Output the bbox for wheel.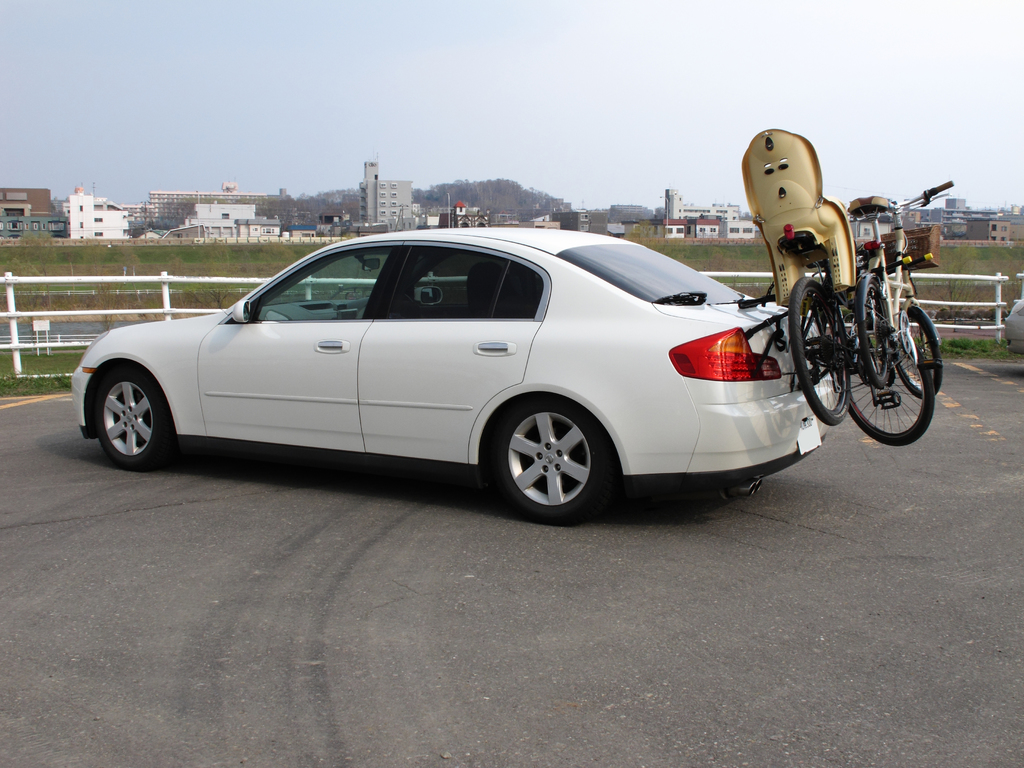
Rect(497, 400, 608, 524).
